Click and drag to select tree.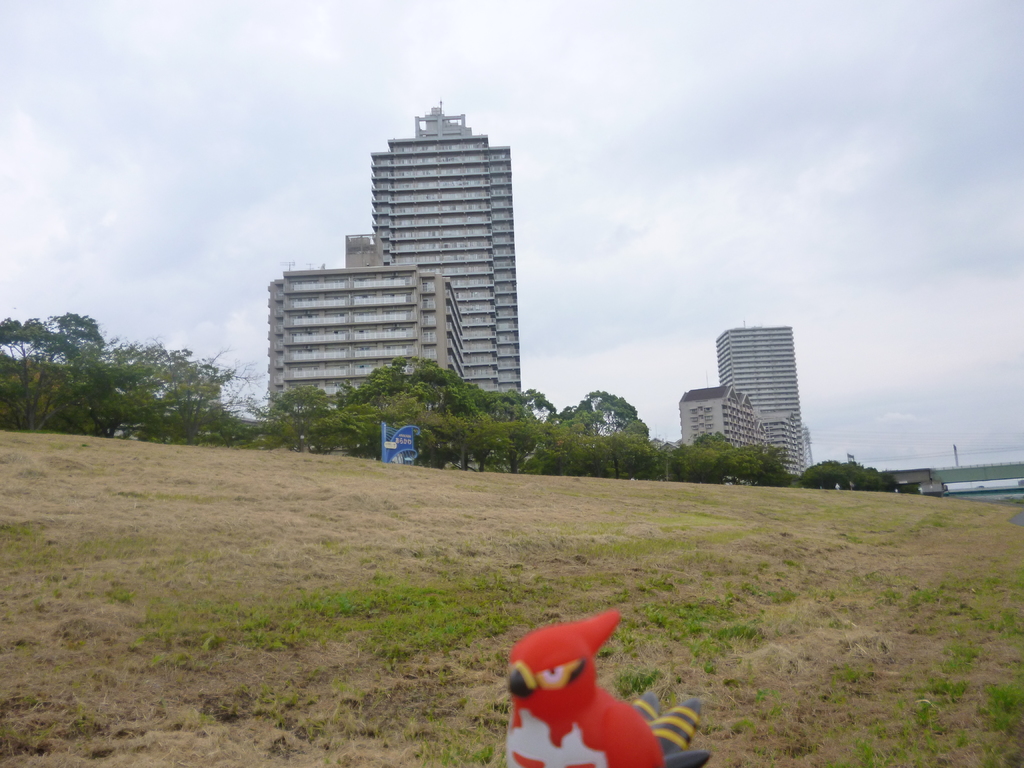
Selection: (454,379,500,410).
